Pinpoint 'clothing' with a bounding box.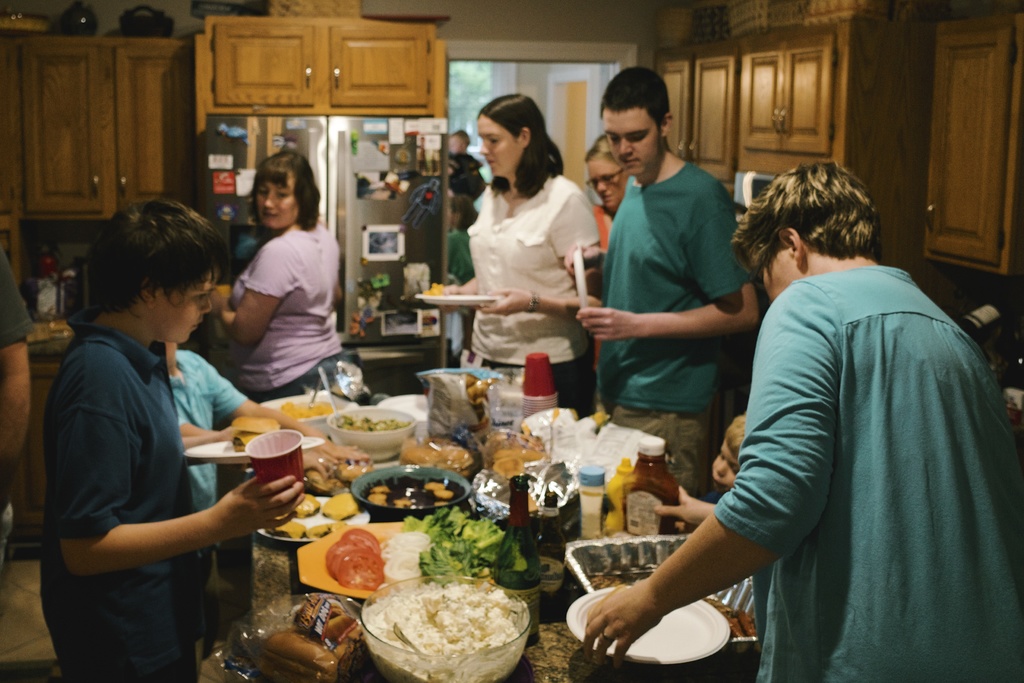
[234, 226, 349, 399].
